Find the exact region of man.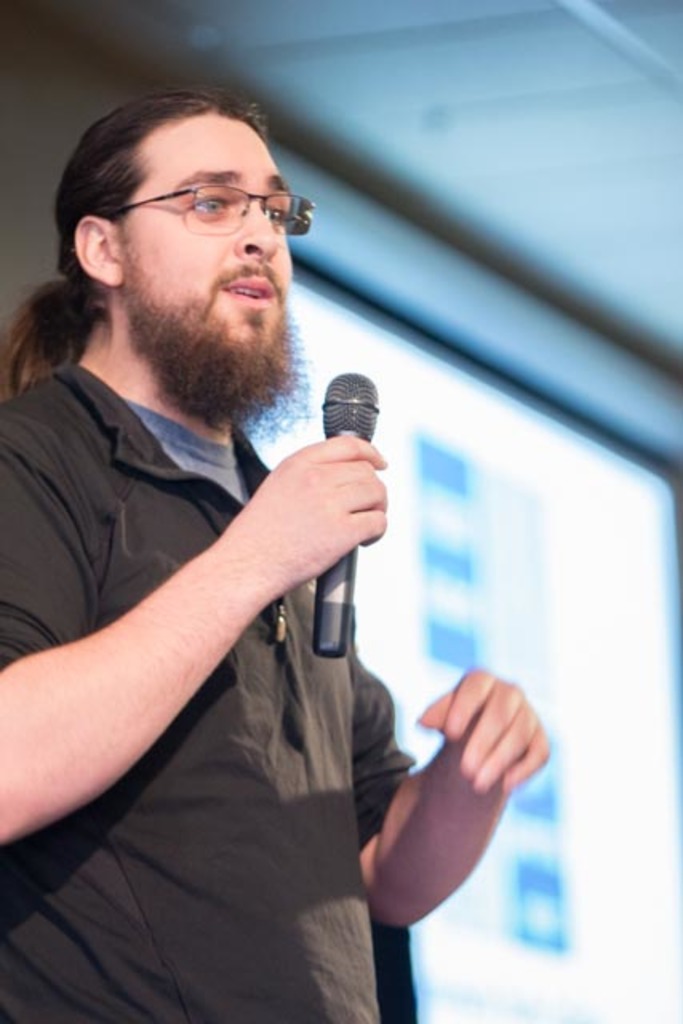
Exact region: left=0, top=91, right=553, bottom=1022.
